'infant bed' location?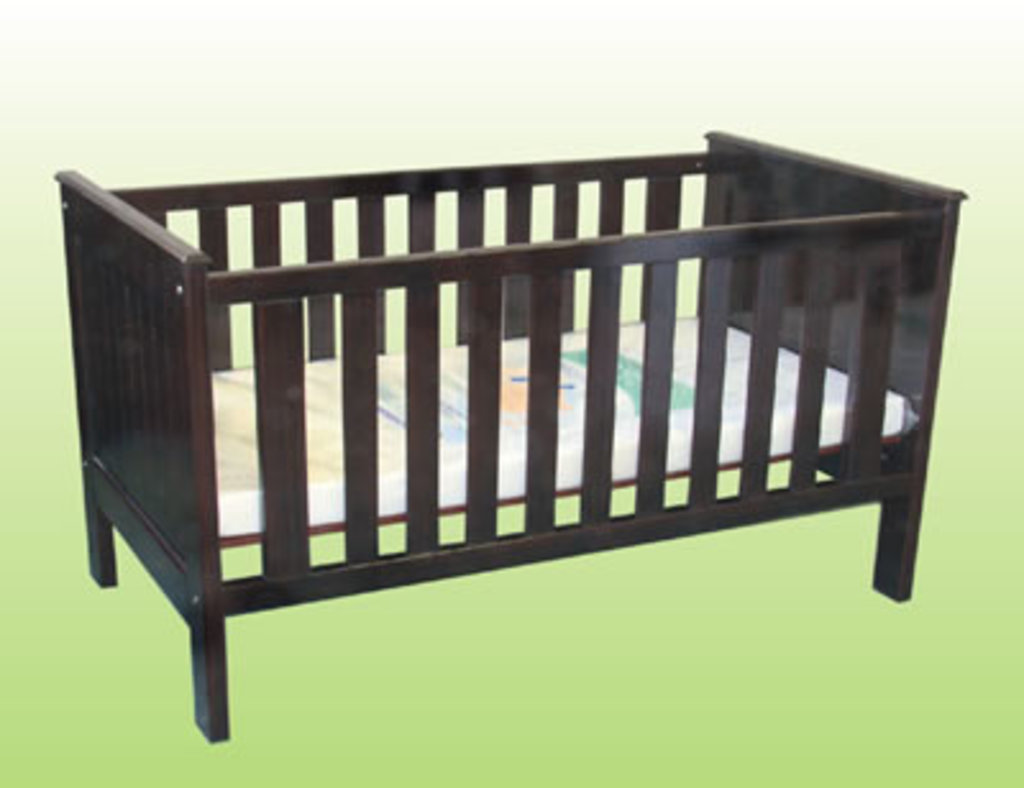
bbox(46, 123, 968, 745)
